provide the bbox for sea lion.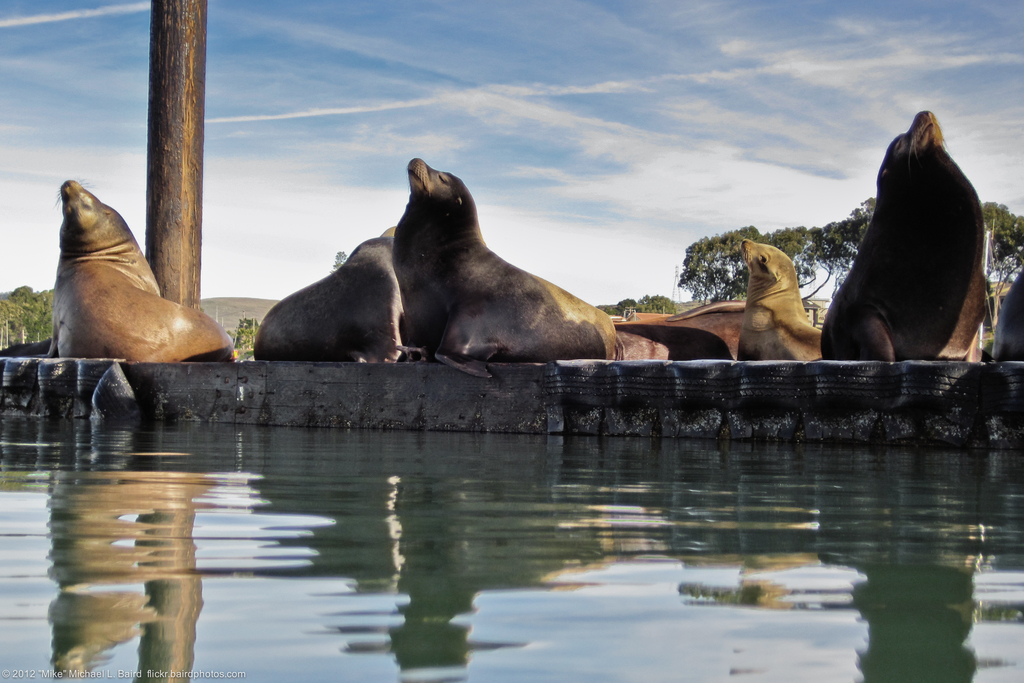
<bbox>257, 217, 407, 369</bbox>.
